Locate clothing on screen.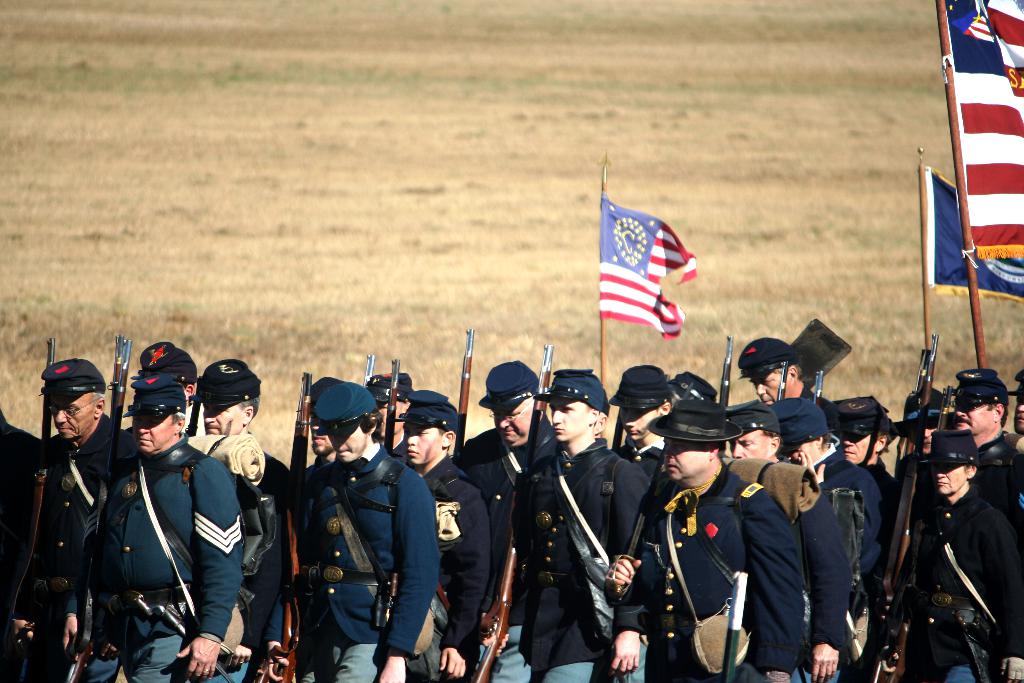
On screen at left=81, top=439, right=248, bottom=682.
